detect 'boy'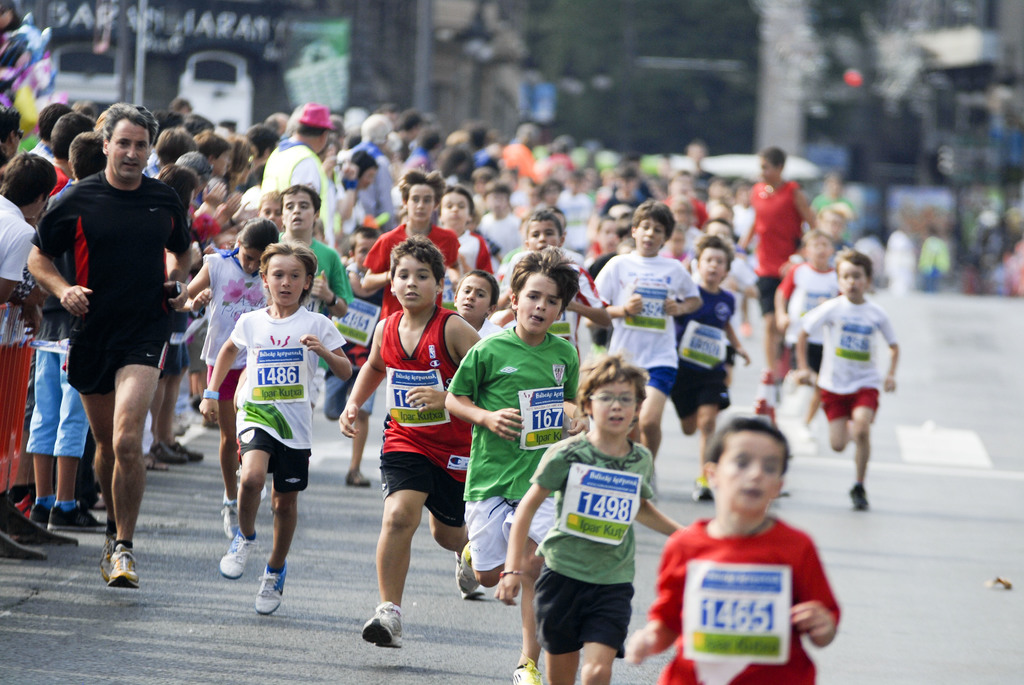
<box>639,414,840,681</box>
